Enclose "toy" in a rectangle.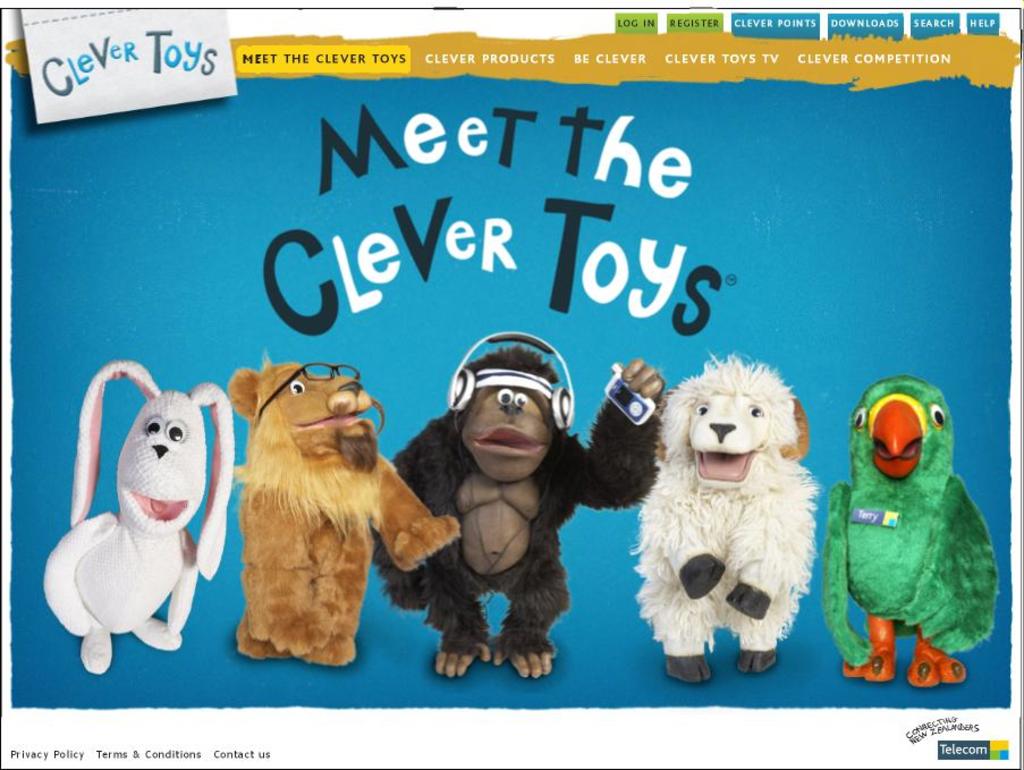
<box>235,353,460,665</box>.
